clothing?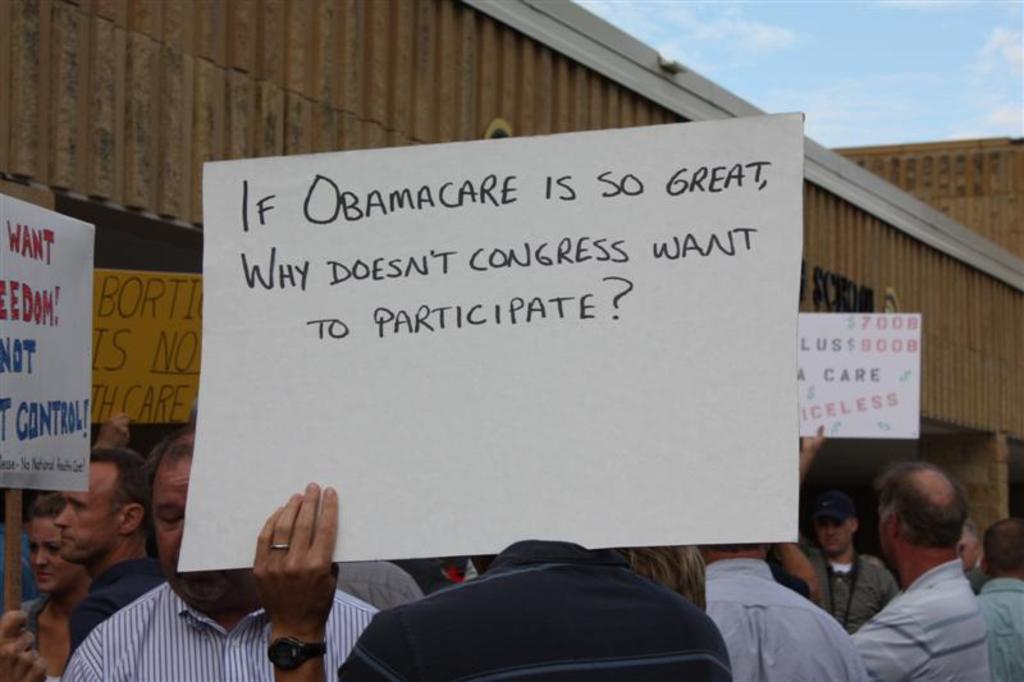
(851,528,1005,681)
